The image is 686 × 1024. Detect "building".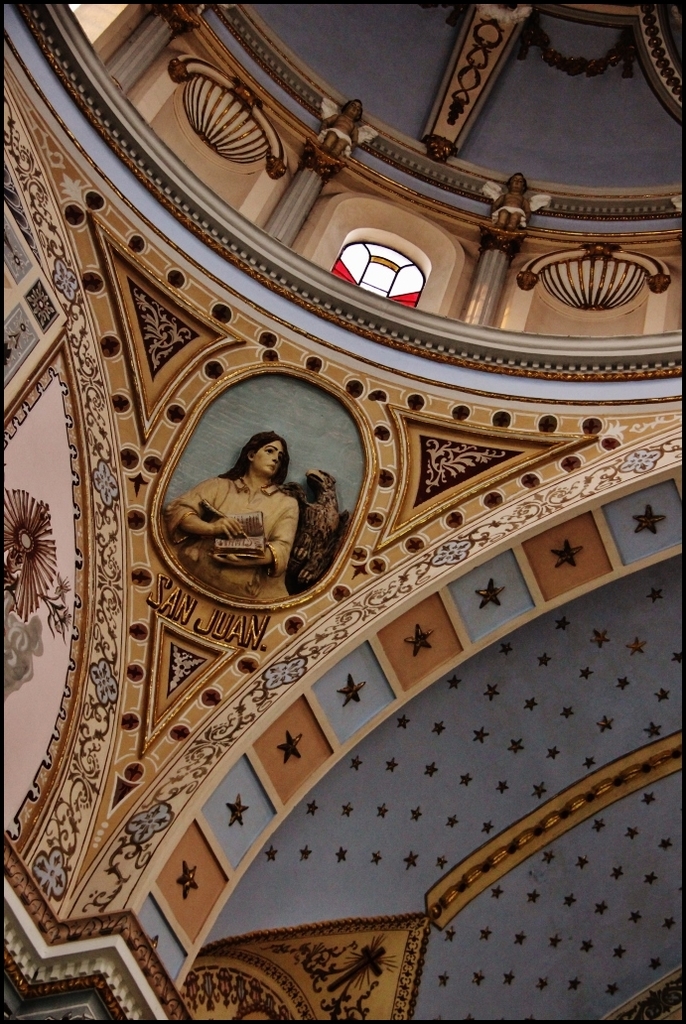
Detection: {"left": 0, "top": 0, "right": 685, "bottom": 1023}.
